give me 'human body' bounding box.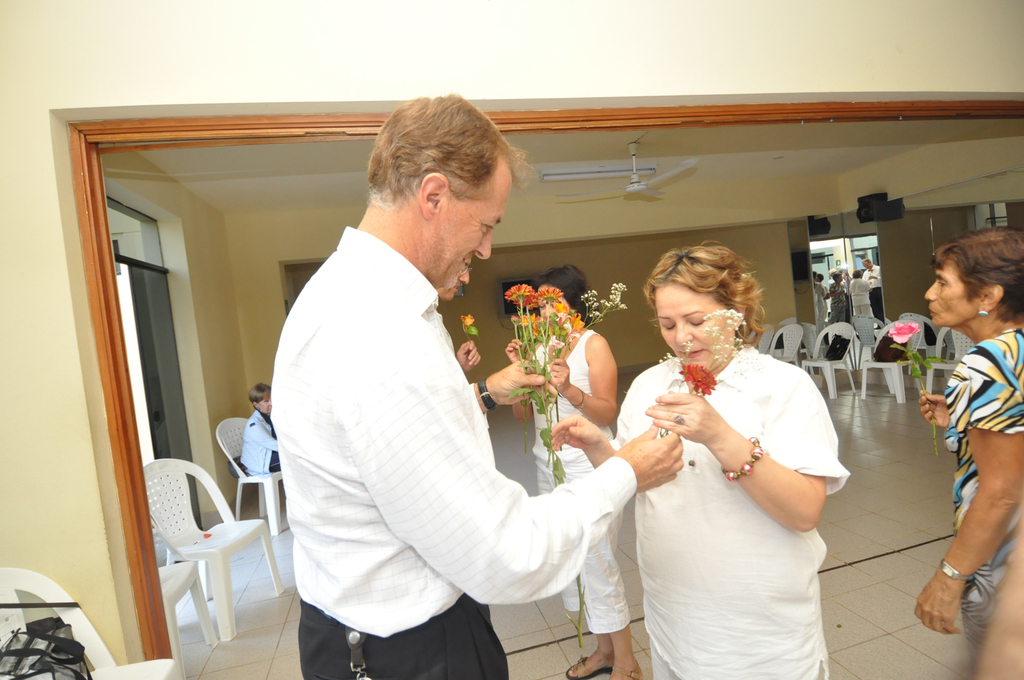
237:410:279:476.
